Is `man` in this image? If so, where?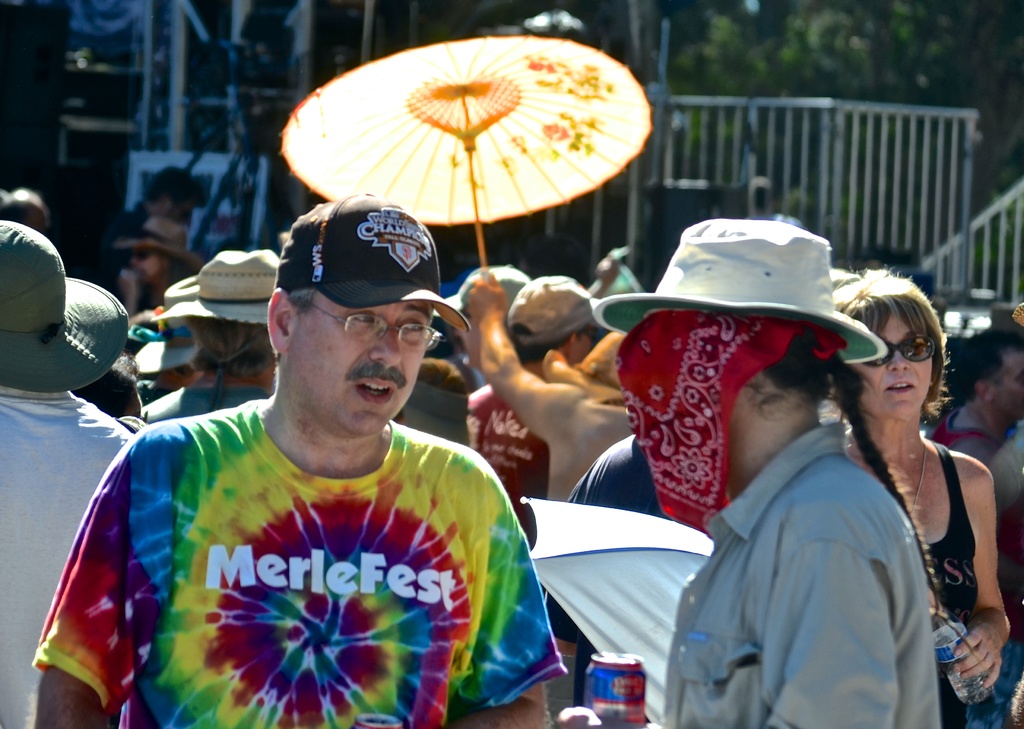
Yes, at box=[0, 222, 134, 728].
